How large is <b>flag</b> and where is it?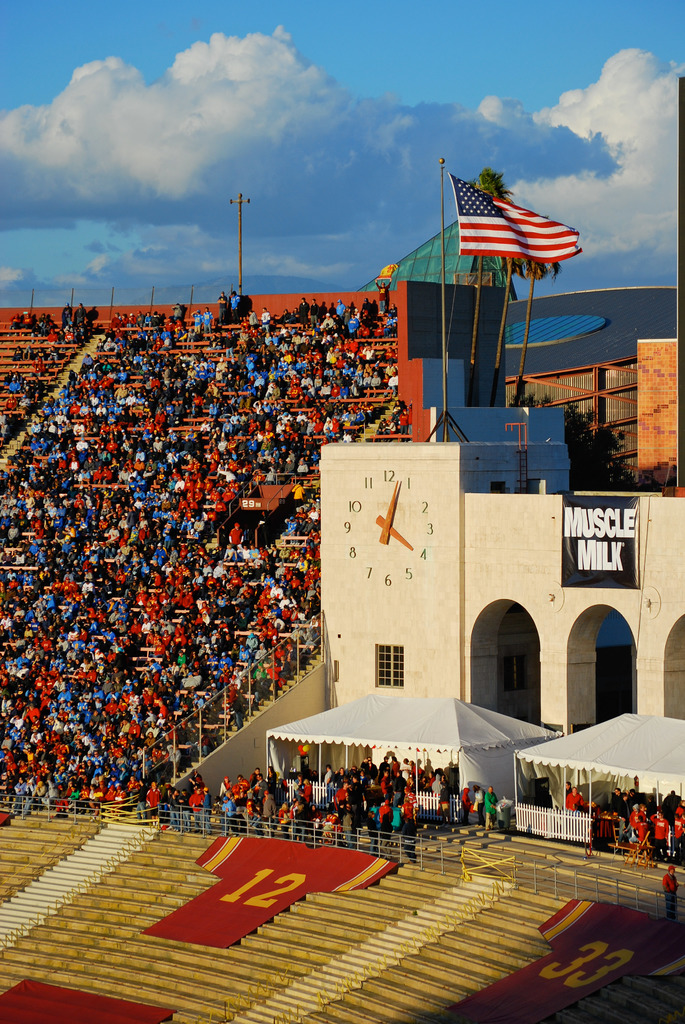
Bounding box: x1=442 y1=166 x2=585 y2=267.
